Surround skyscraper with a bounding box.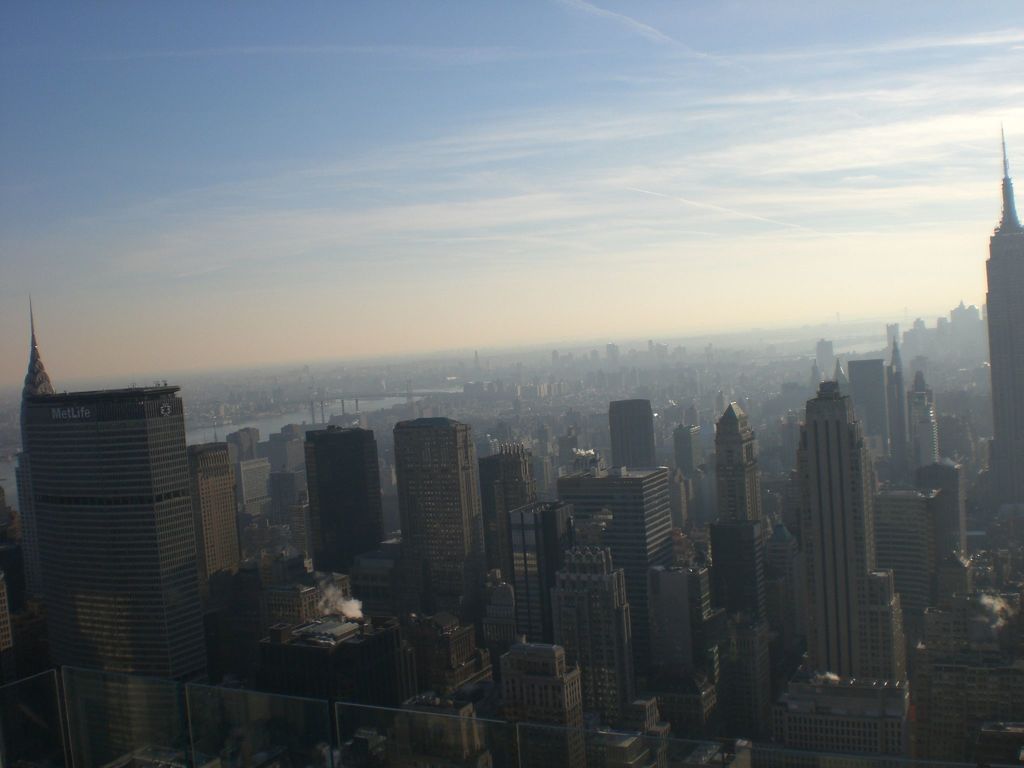
left=552, top=437, right=590, bottom=477.
